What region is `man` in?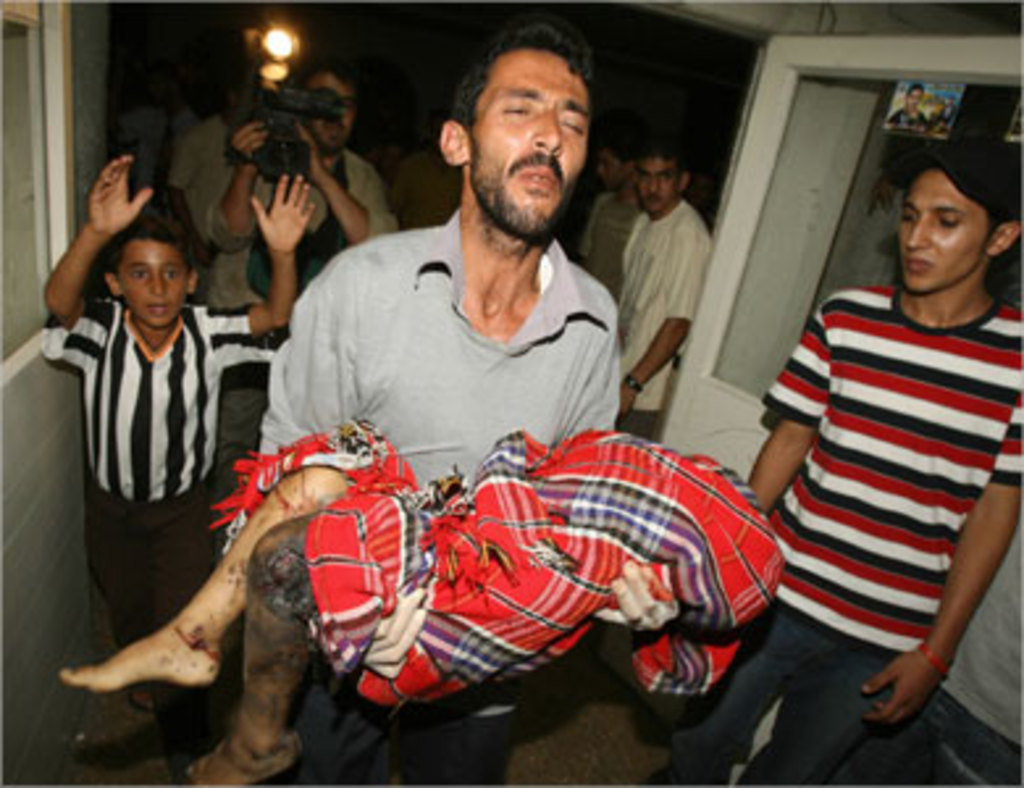
625:147:727:439.
